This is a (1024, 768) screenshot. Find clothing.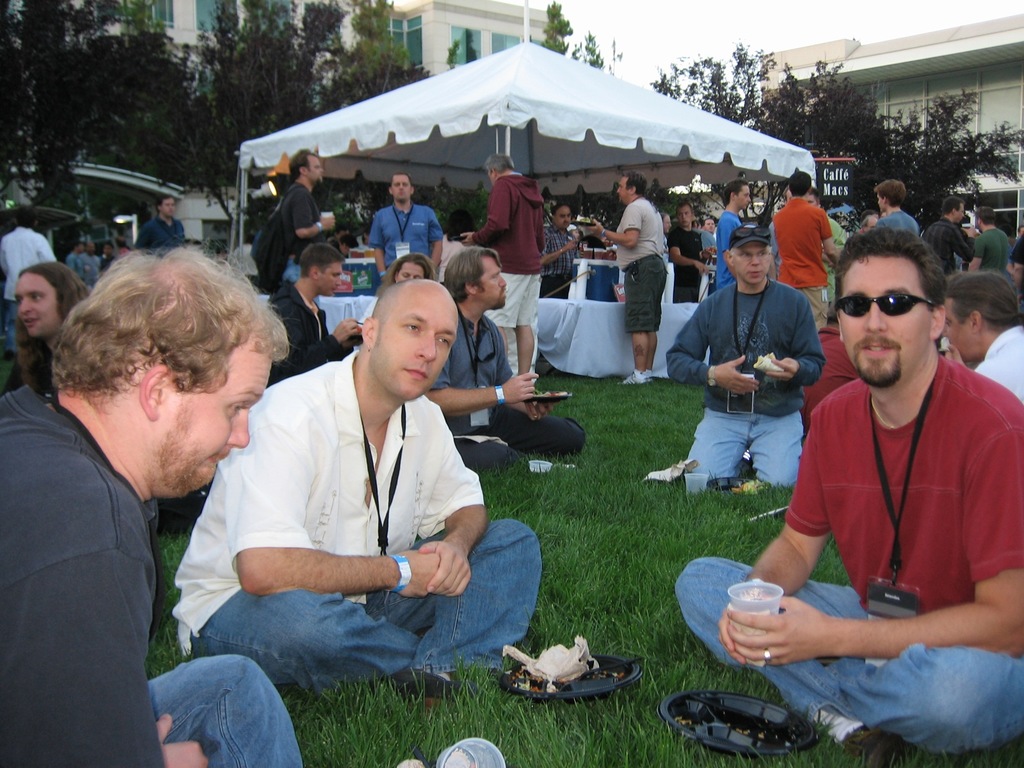
Bounding box: (275, 283, 341, 381).
